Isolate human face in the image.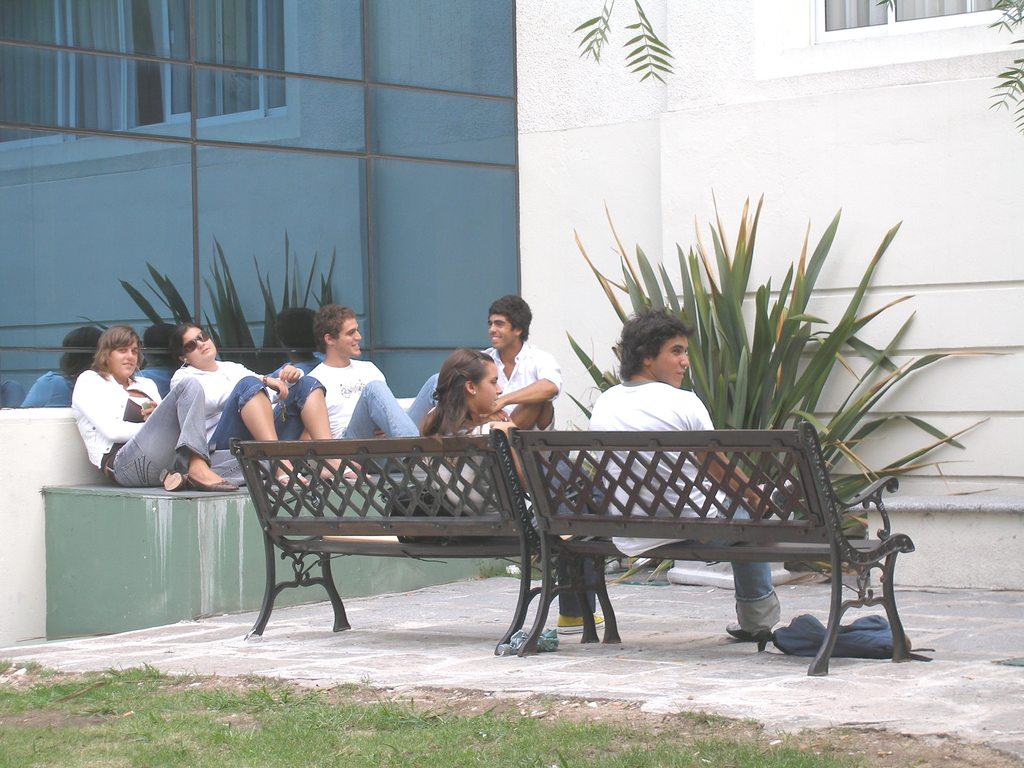
Isolated region: left=337, top=321, right=362, bottom=355.
